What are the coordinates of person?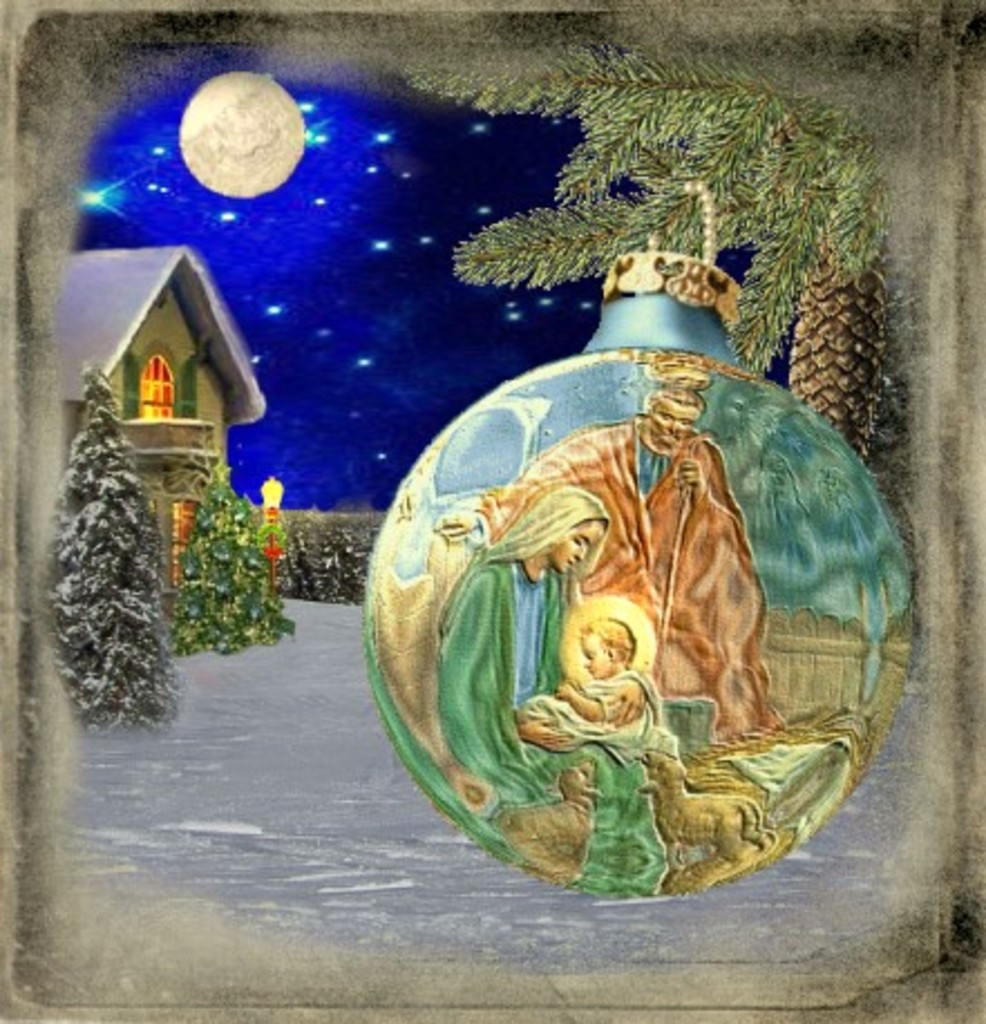
left=521, top=610, right=664, bottom=747.
